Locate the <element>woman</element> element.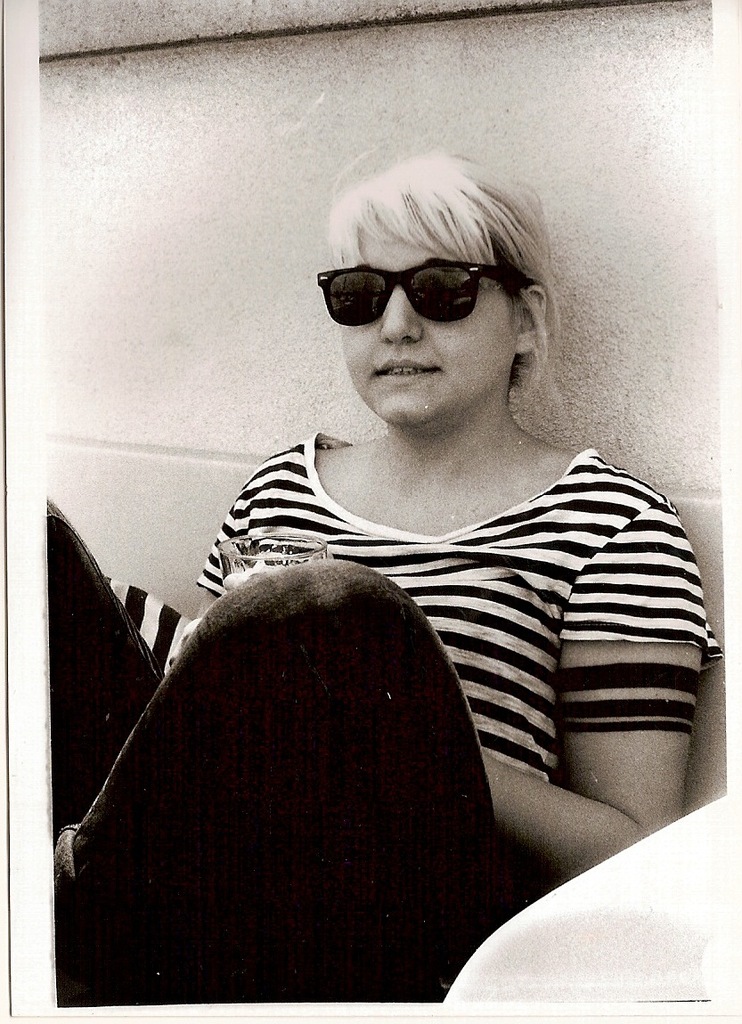
Element bbox: 50/155/725/1003.
